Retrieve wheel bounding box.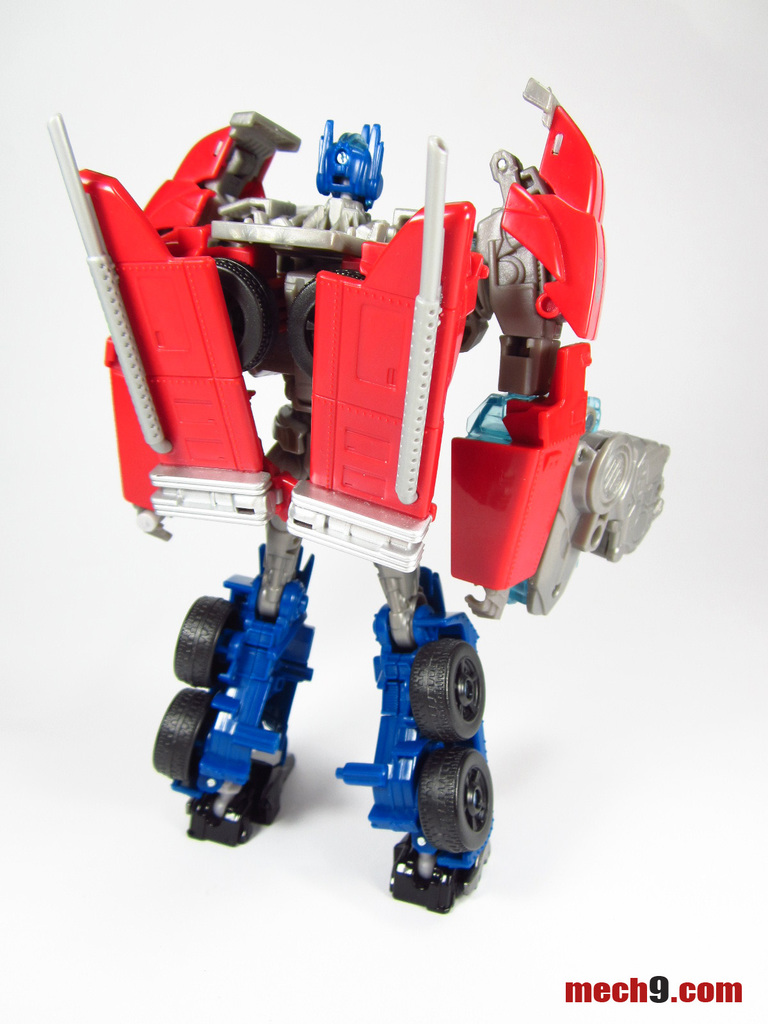
Bounding box: box(143, 691, 214, 783).
